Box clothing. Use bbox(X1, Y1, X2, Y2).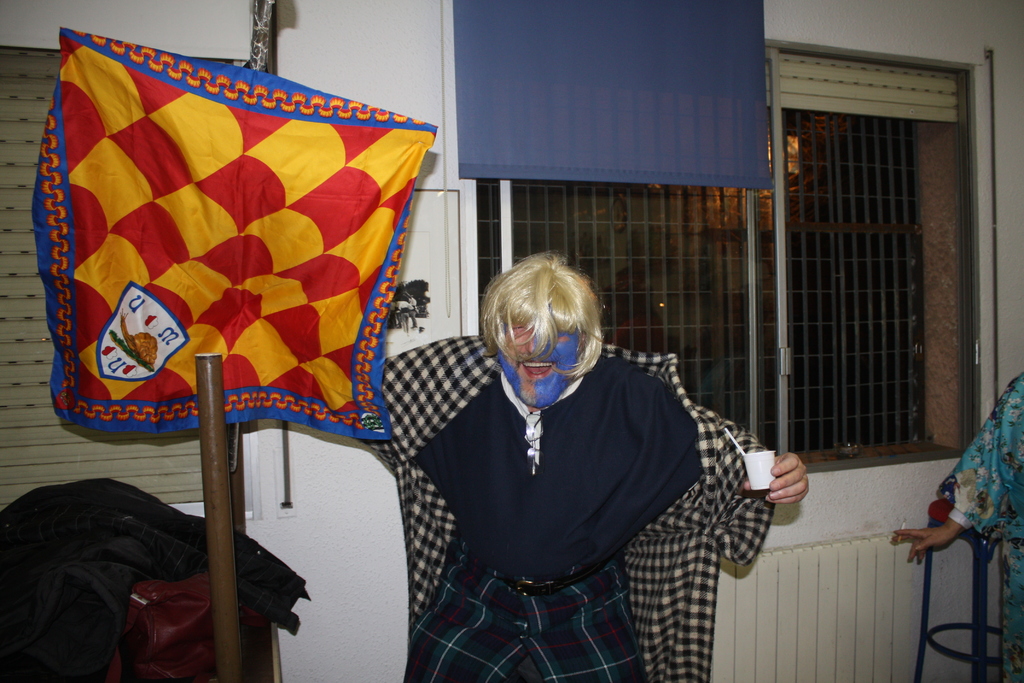
bbox(379, 280, 763, 673).
